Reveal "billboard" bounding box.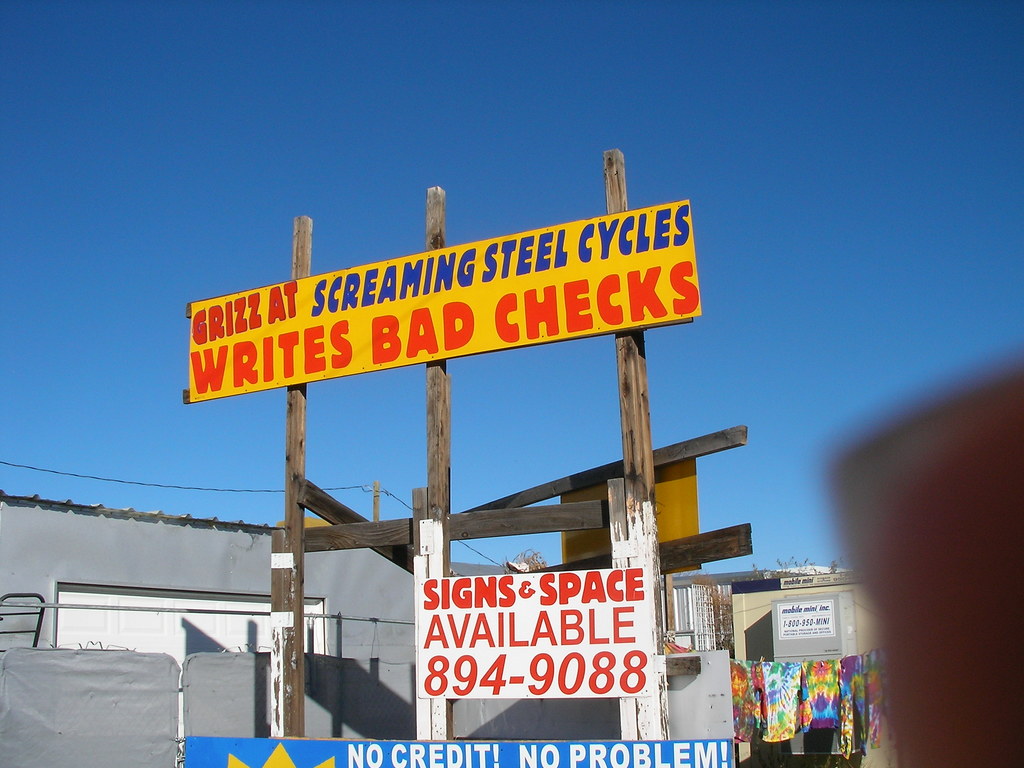
Revealed: <region>189, 199, 694, 394</region>.
